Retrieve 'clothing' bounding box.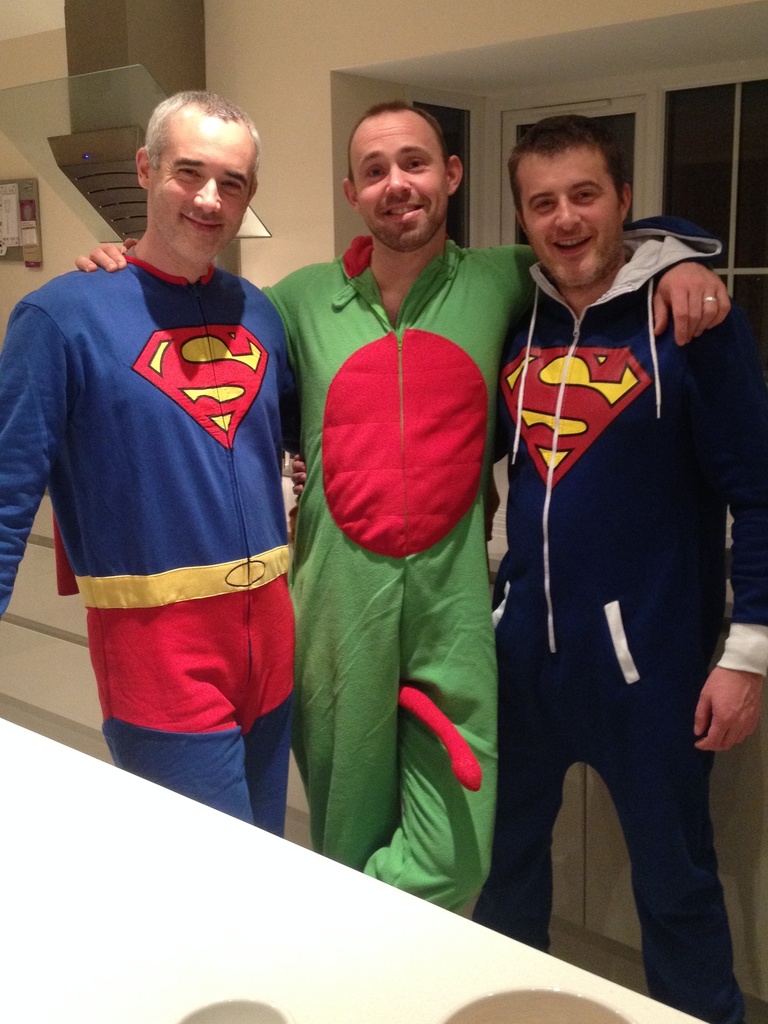
Bounding box: detection(263, 232, 543, 914).
